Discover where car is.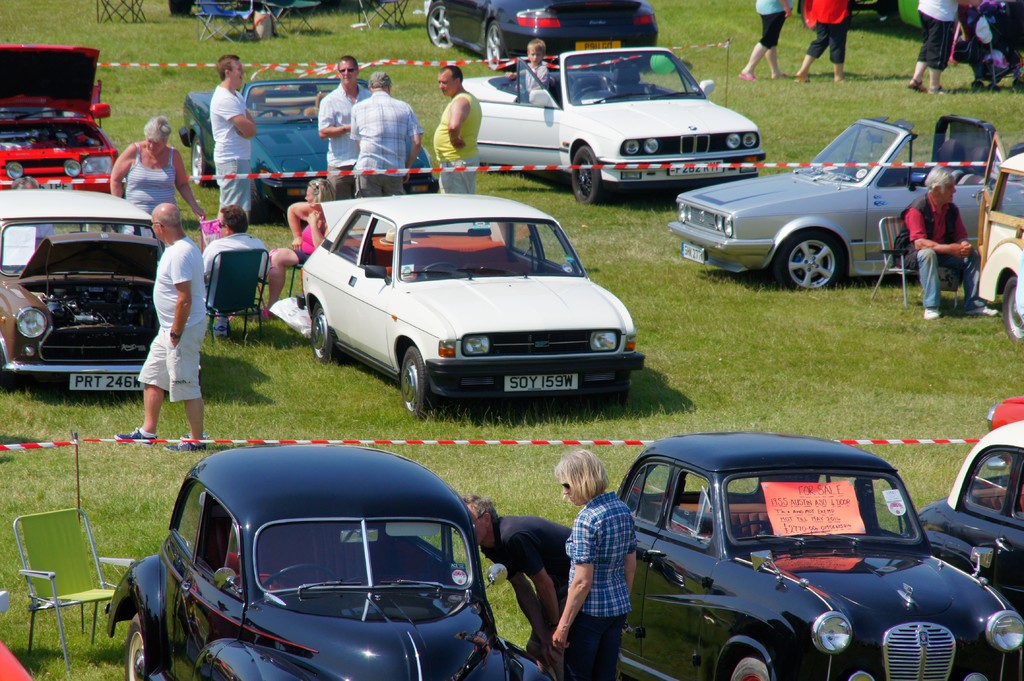
Discovered at bbox=(299, 187, 645, 427).
